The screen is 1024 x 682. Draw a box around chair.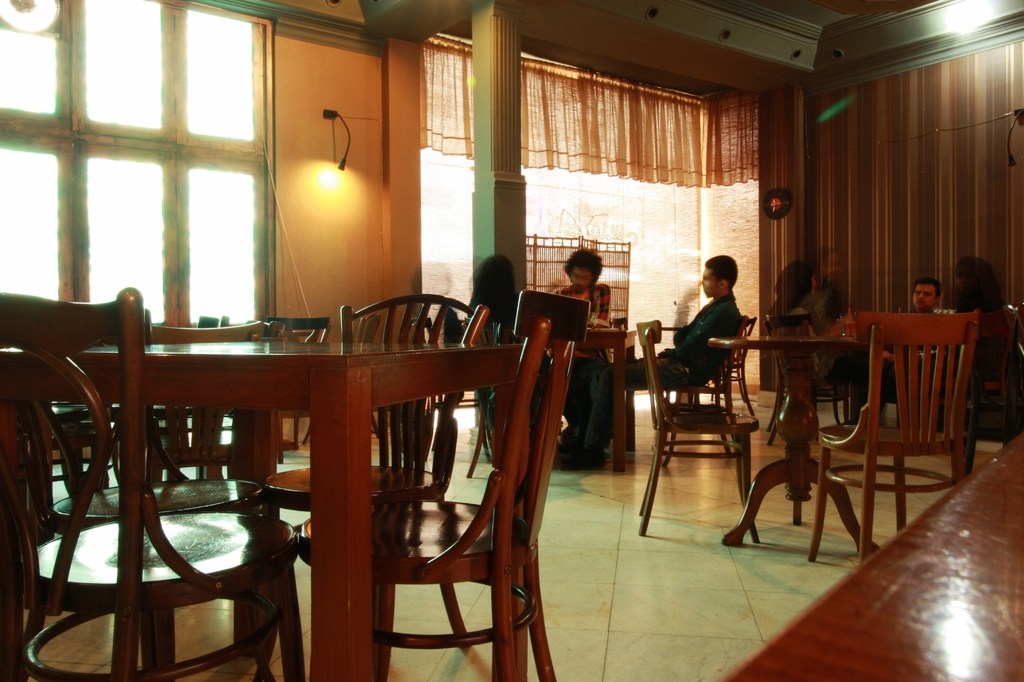
locate(711, 314, 760, 410).
